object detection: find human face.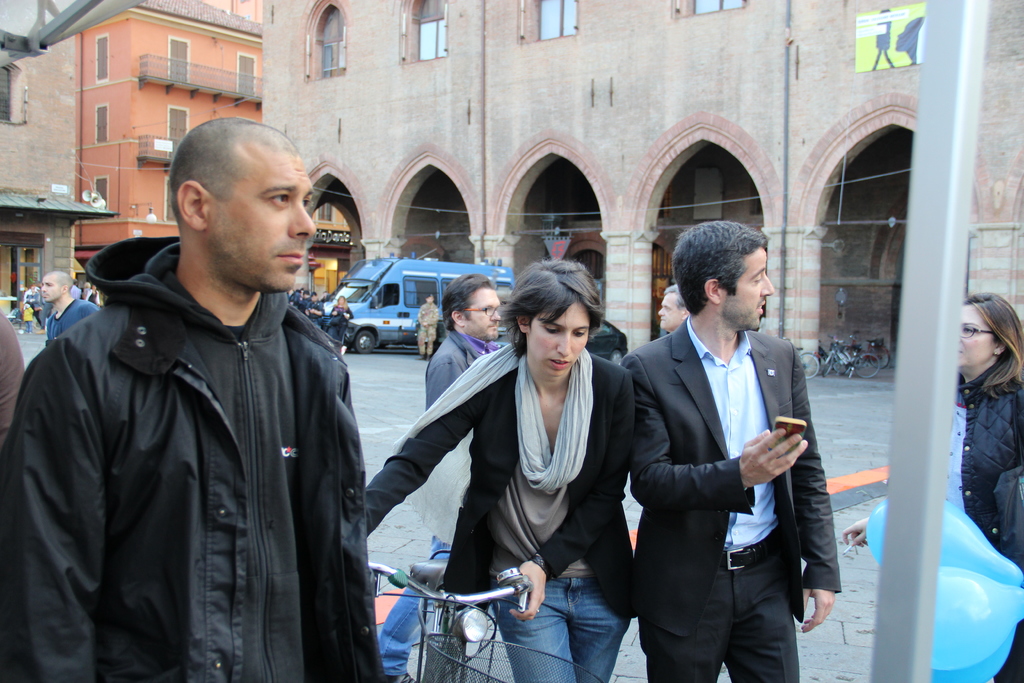
detection(531, 304, 589, 379).
